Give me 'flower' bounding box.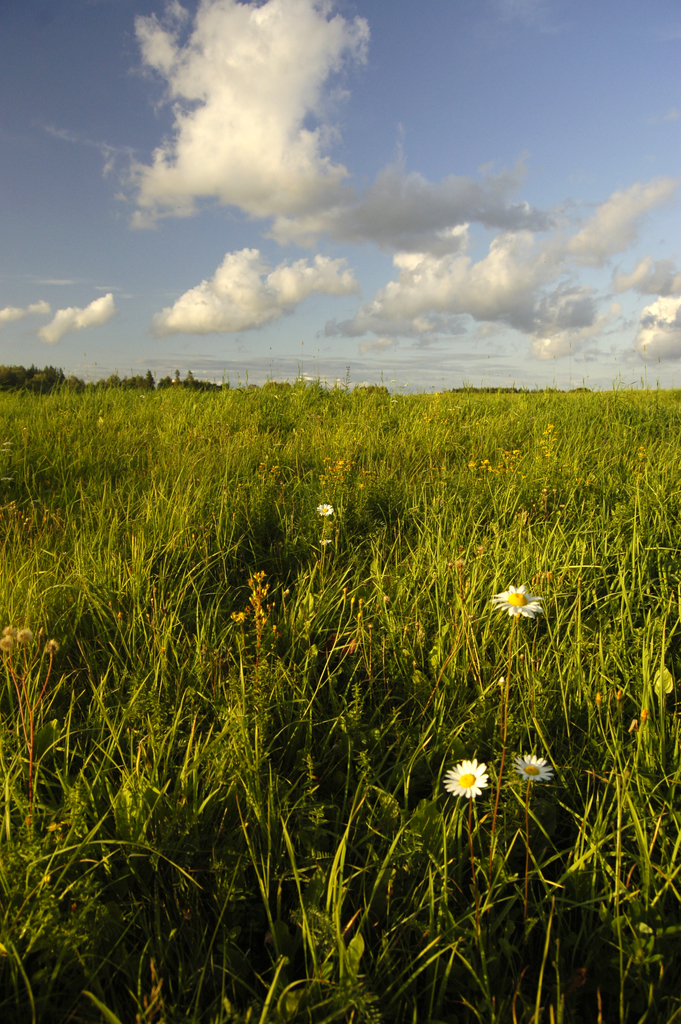
box=[488, 579, 564, 632].
